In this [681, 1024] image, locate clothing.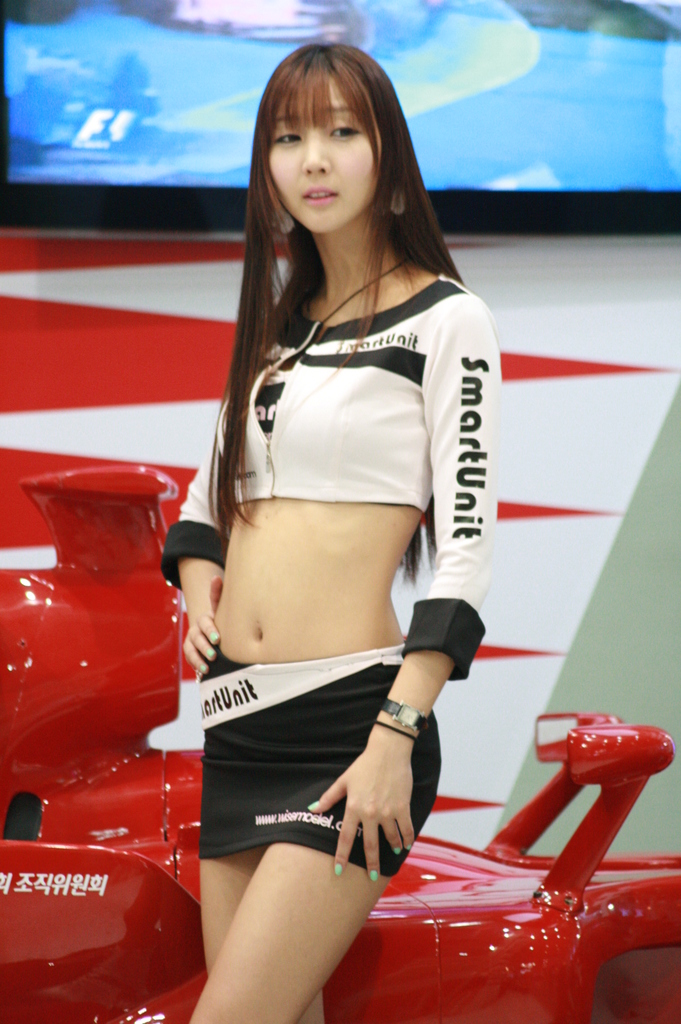
Bounding box: crop(182, 260, 469, 884).
